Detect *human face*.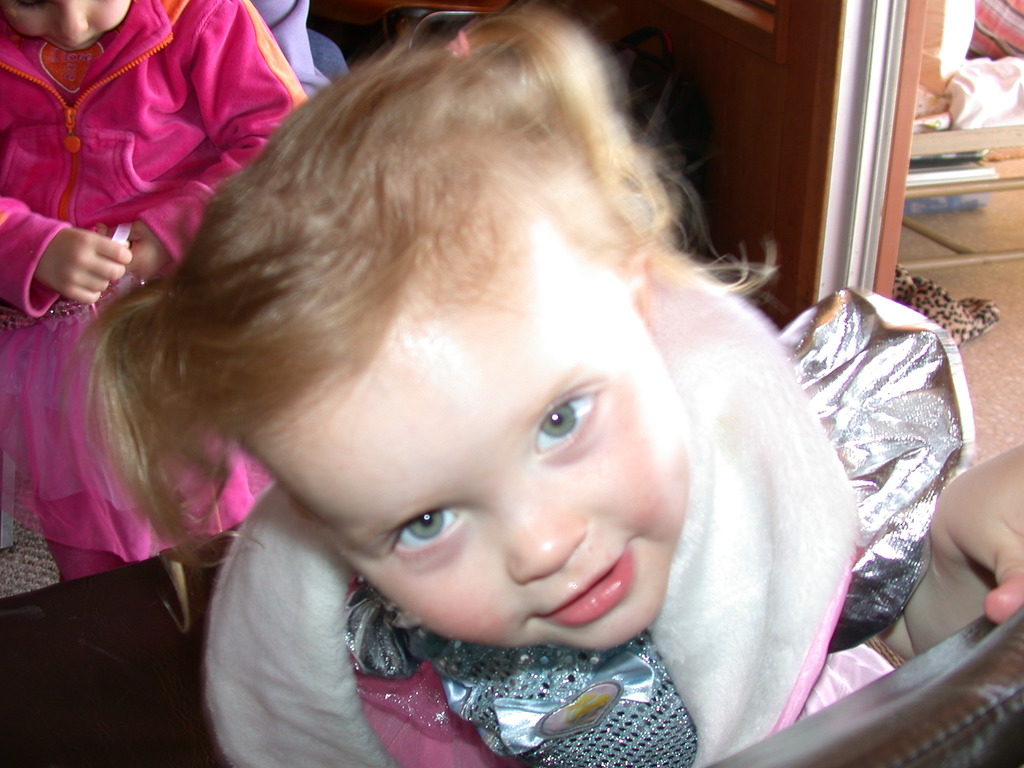
Detected at detection(0, 0, 133, 49).
